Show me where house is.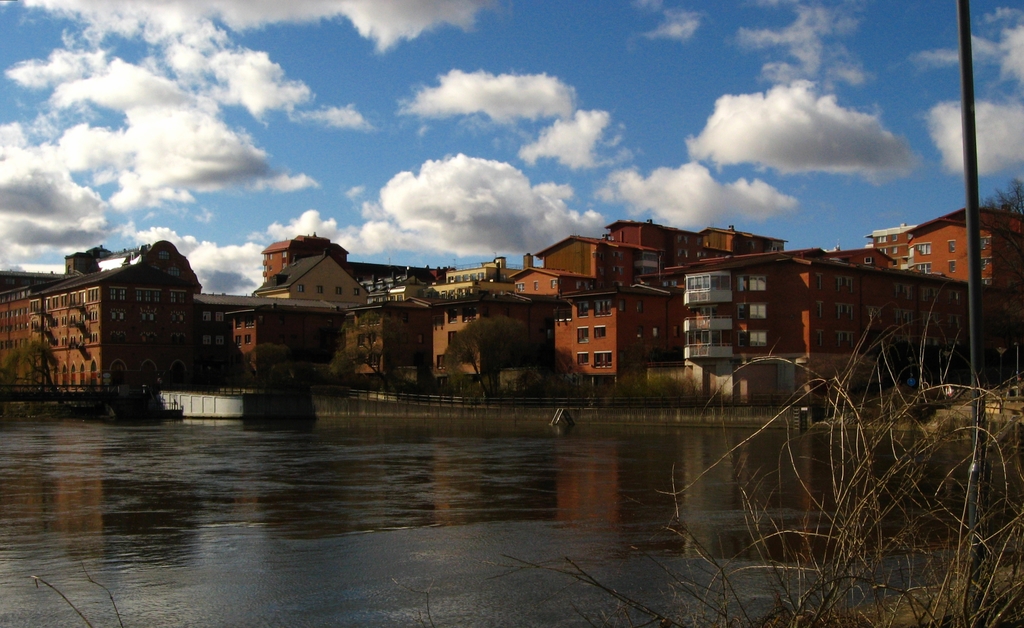
house is at (left=543, top=278, right=687, bottom=399).
